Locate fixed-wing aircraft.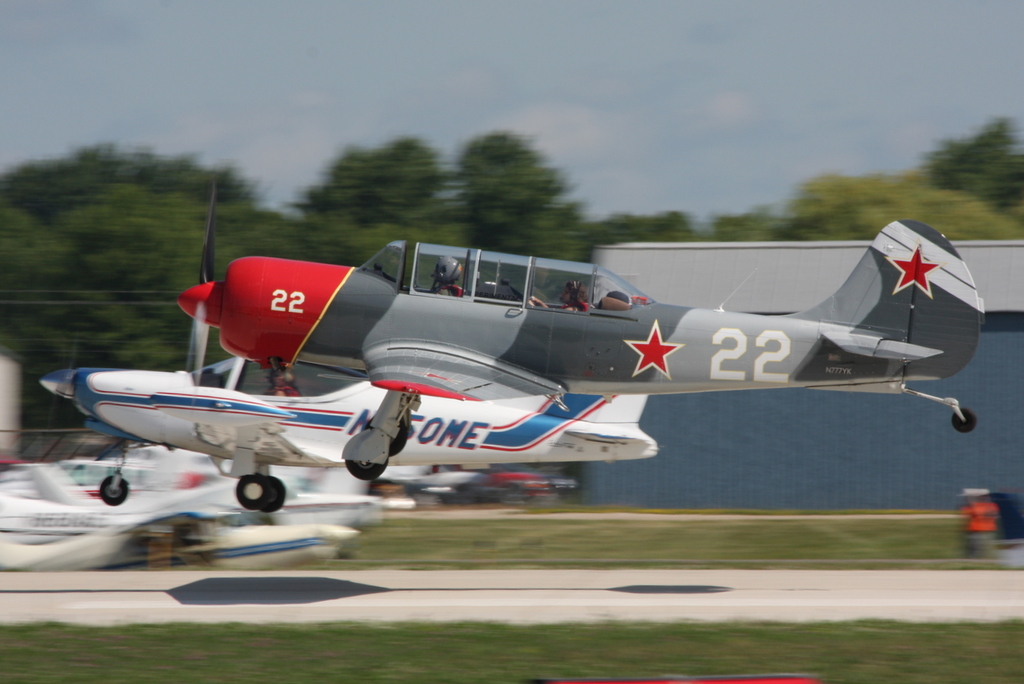
Bounding box: x1=38, y1=352, x2=664, y2=512.
